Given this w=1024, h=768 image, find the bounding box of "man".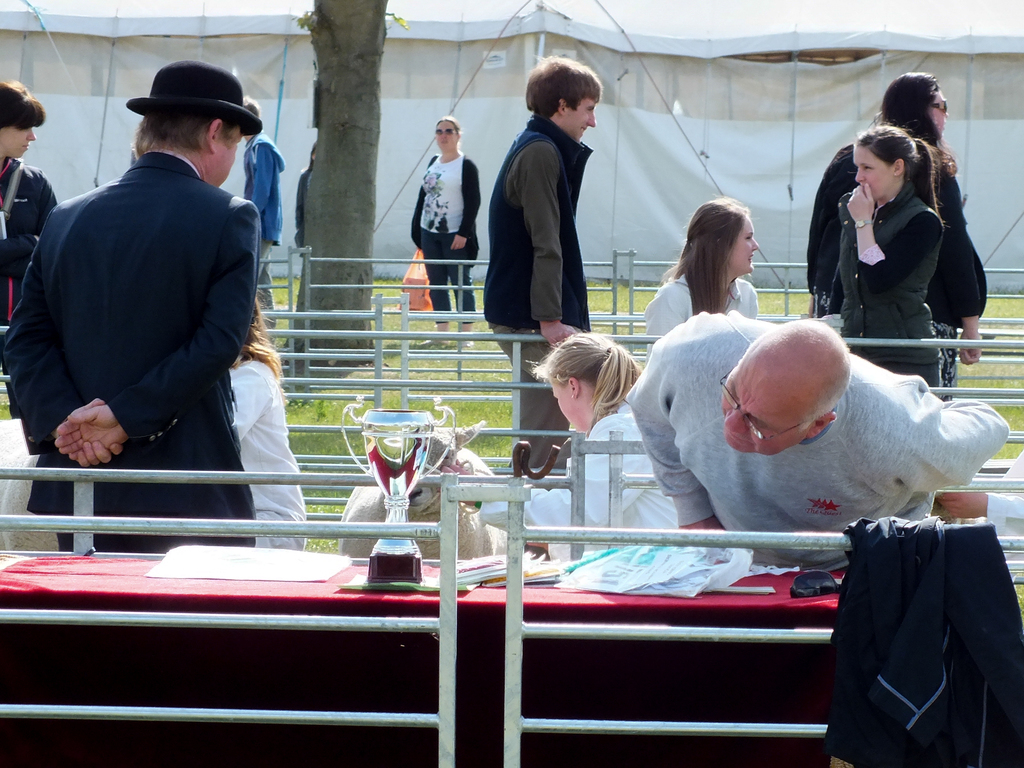
[482, 49, 594, 474].
